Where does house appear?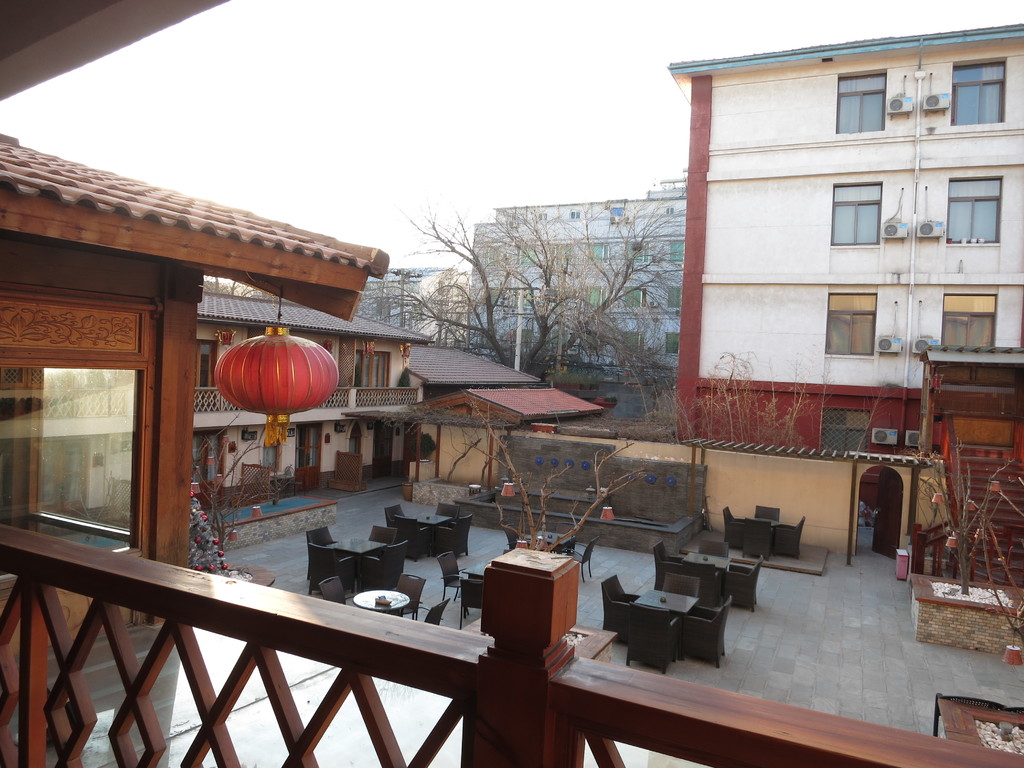
Appears at rect(0, 132, 387, 660).
